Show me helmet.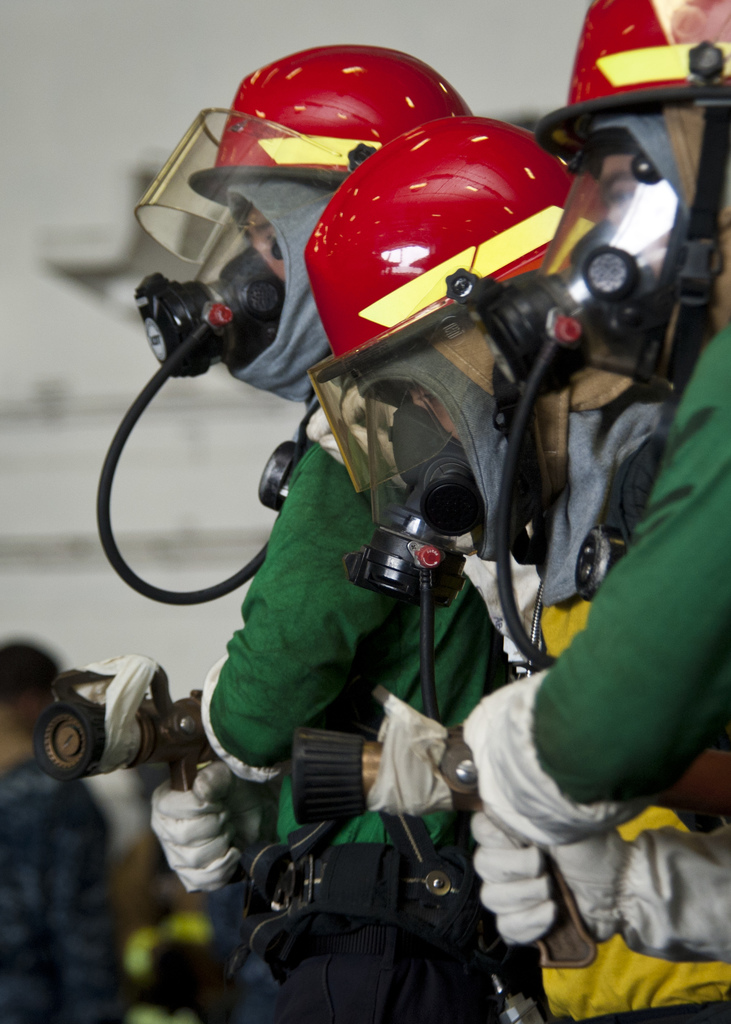
helmet is here: 524:4:730:340.
